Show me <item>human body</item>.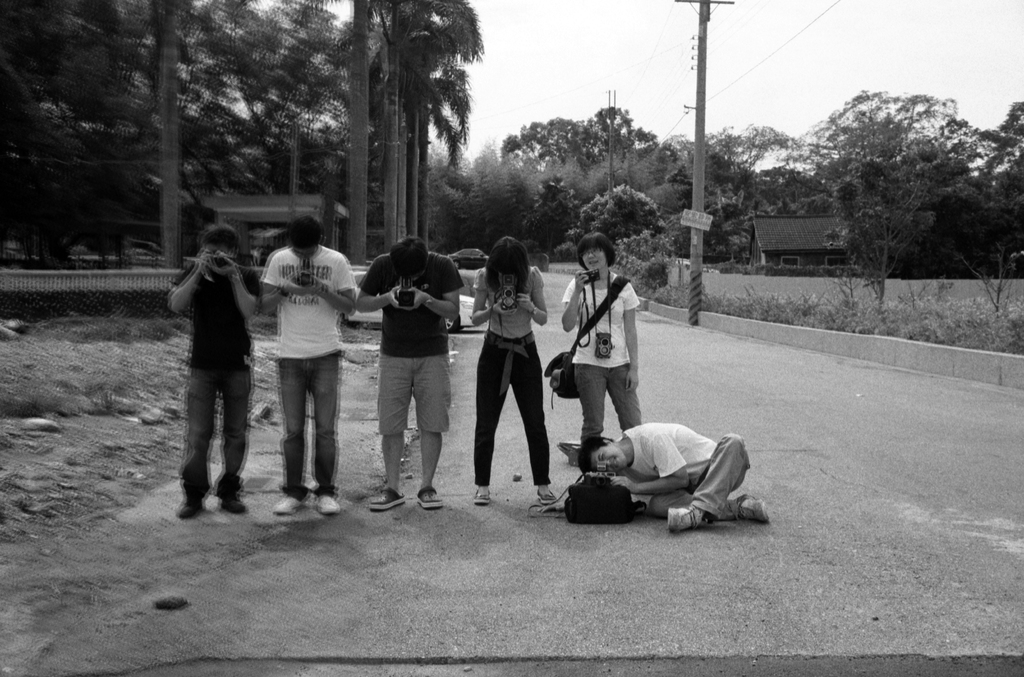
<item>human body</item> is here: [582,425,770,533].
